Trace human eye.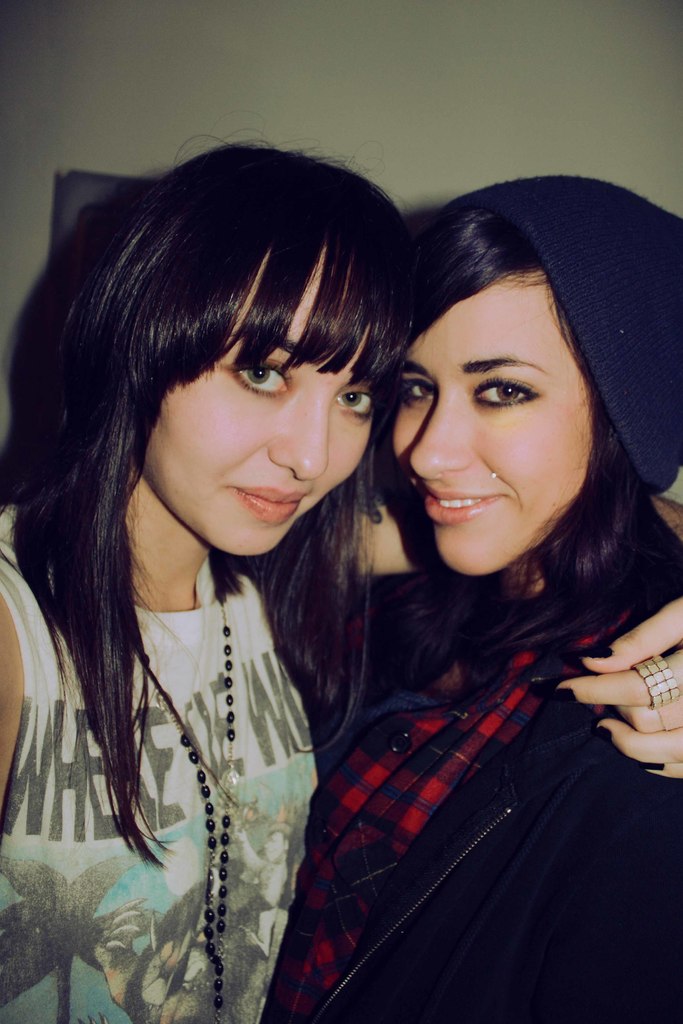
Traced to locate(395, 371, 437, 404).
